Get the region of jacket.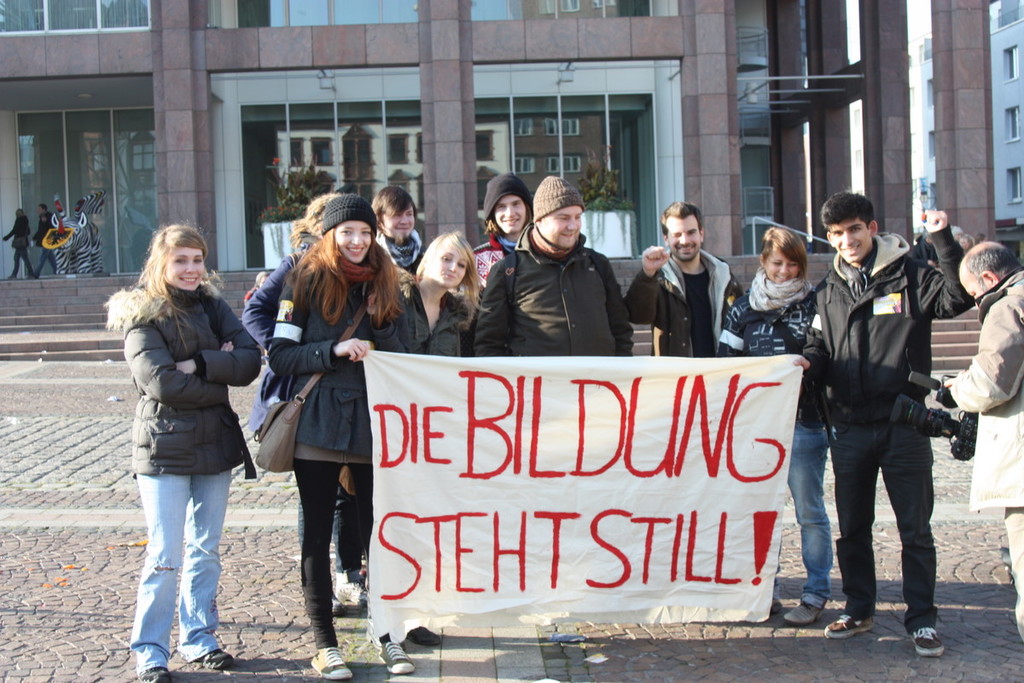
box=[809, 220, 961, 451].
